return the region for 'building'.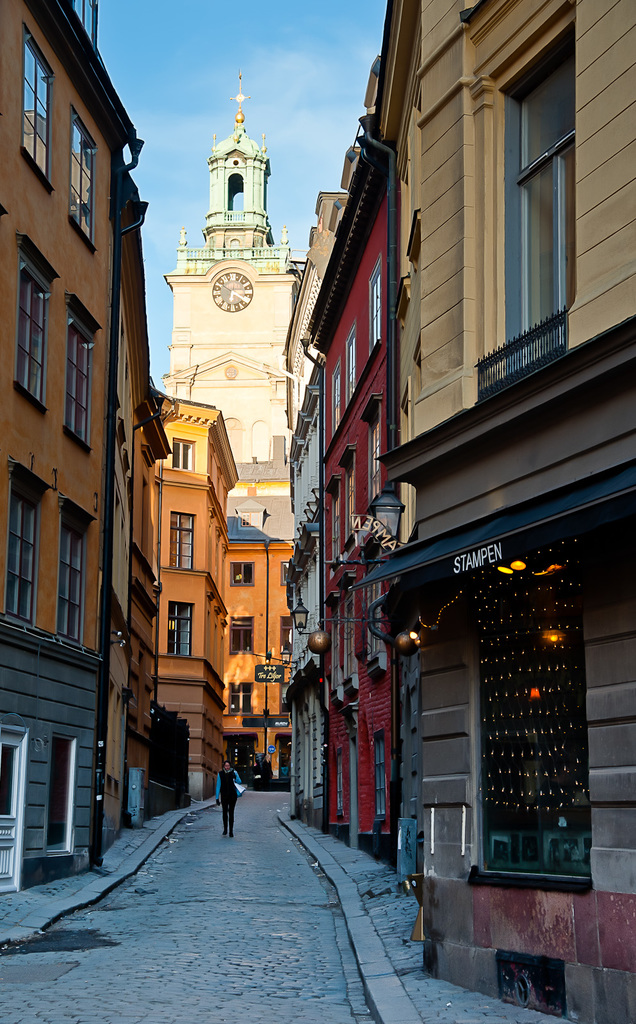
{"left": 0, "top": 0, "right": 171, "bottom": 889}.
